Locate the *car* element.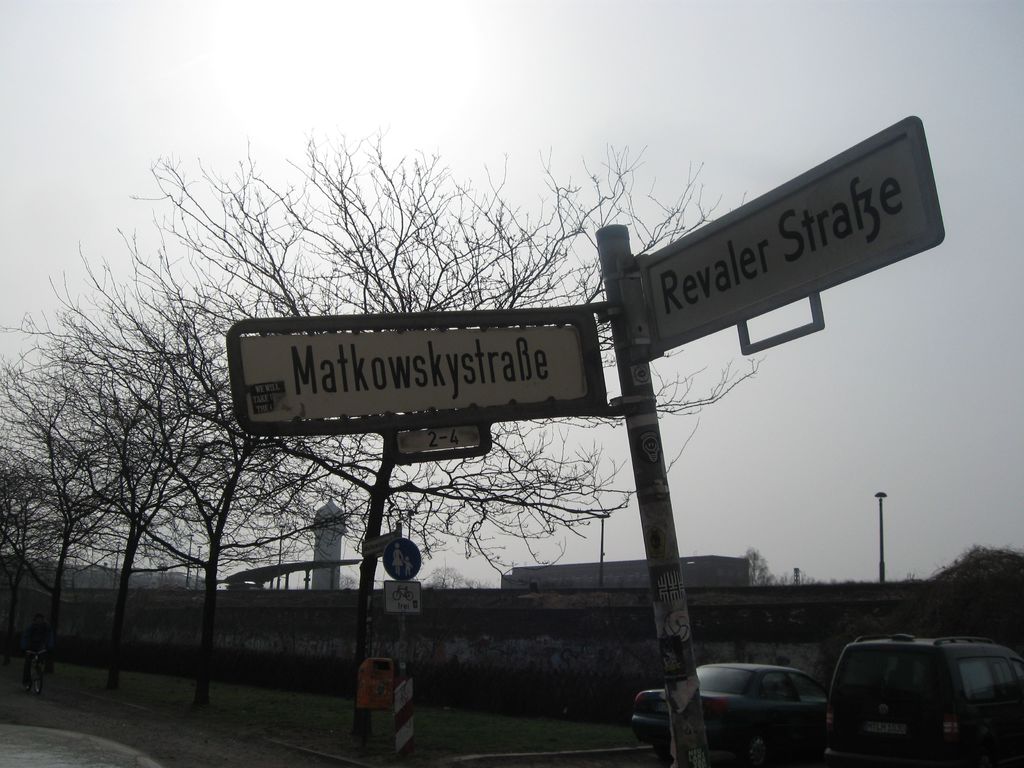
Element bbox: bbox=[627, 657, 831, 767].
